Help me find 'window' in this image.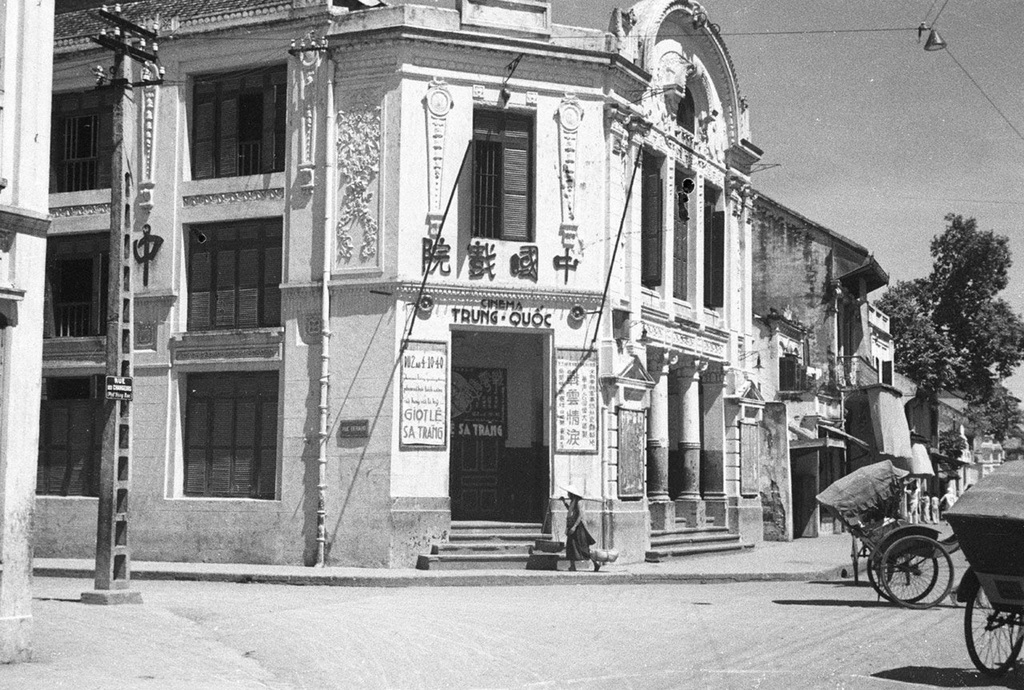
Found it: detection(180, 215, 285, 332).
